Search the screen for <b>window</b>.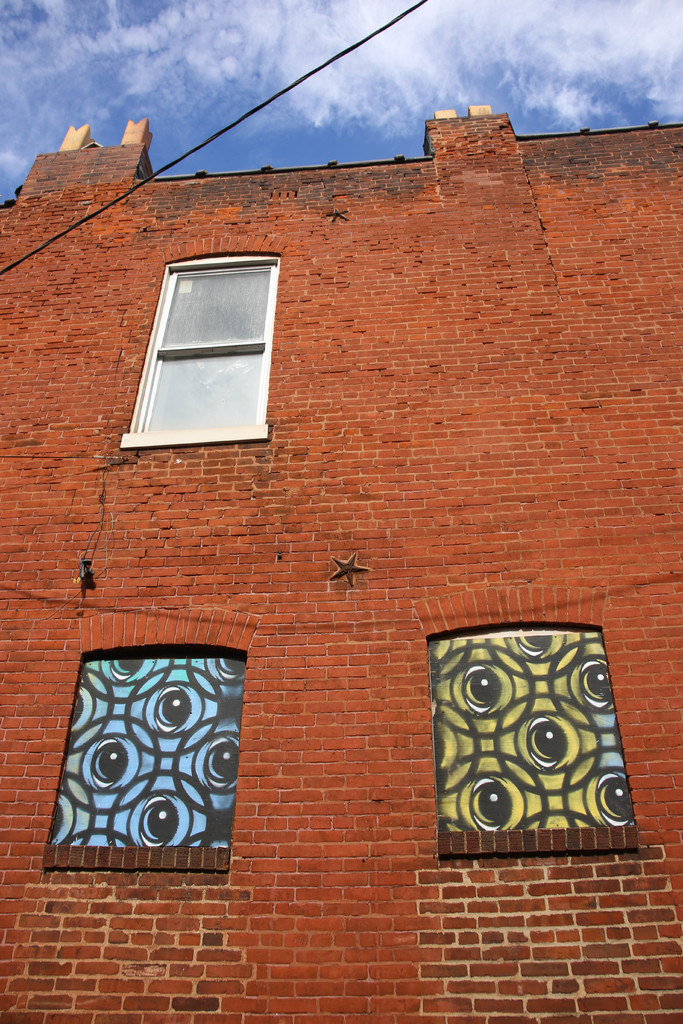
Found at bbox=[169, 266, 267, 443].
